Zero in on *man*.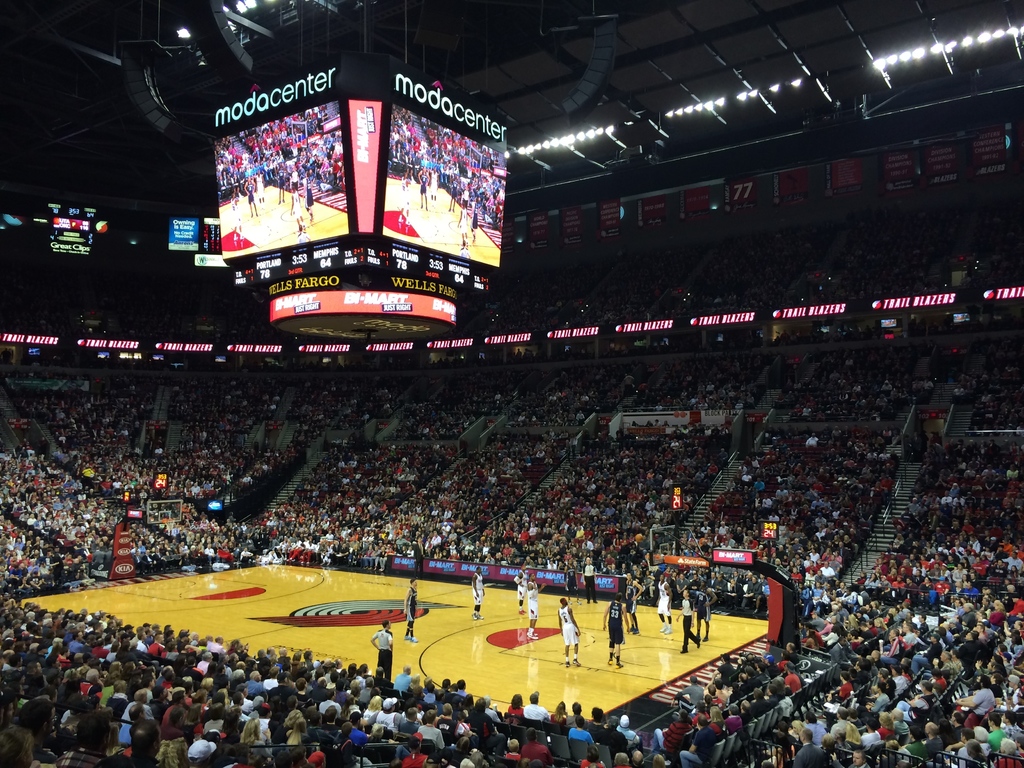
Zeroed in: [515,566,529,616].
